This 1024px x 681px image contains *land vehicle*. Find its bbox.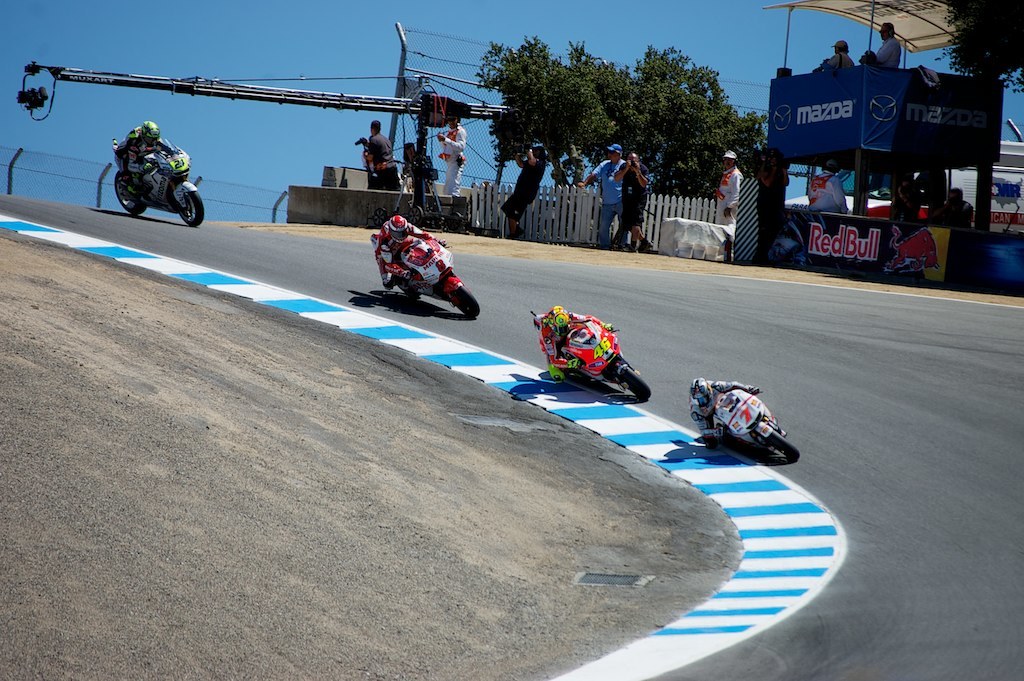
535 301 650 394.
